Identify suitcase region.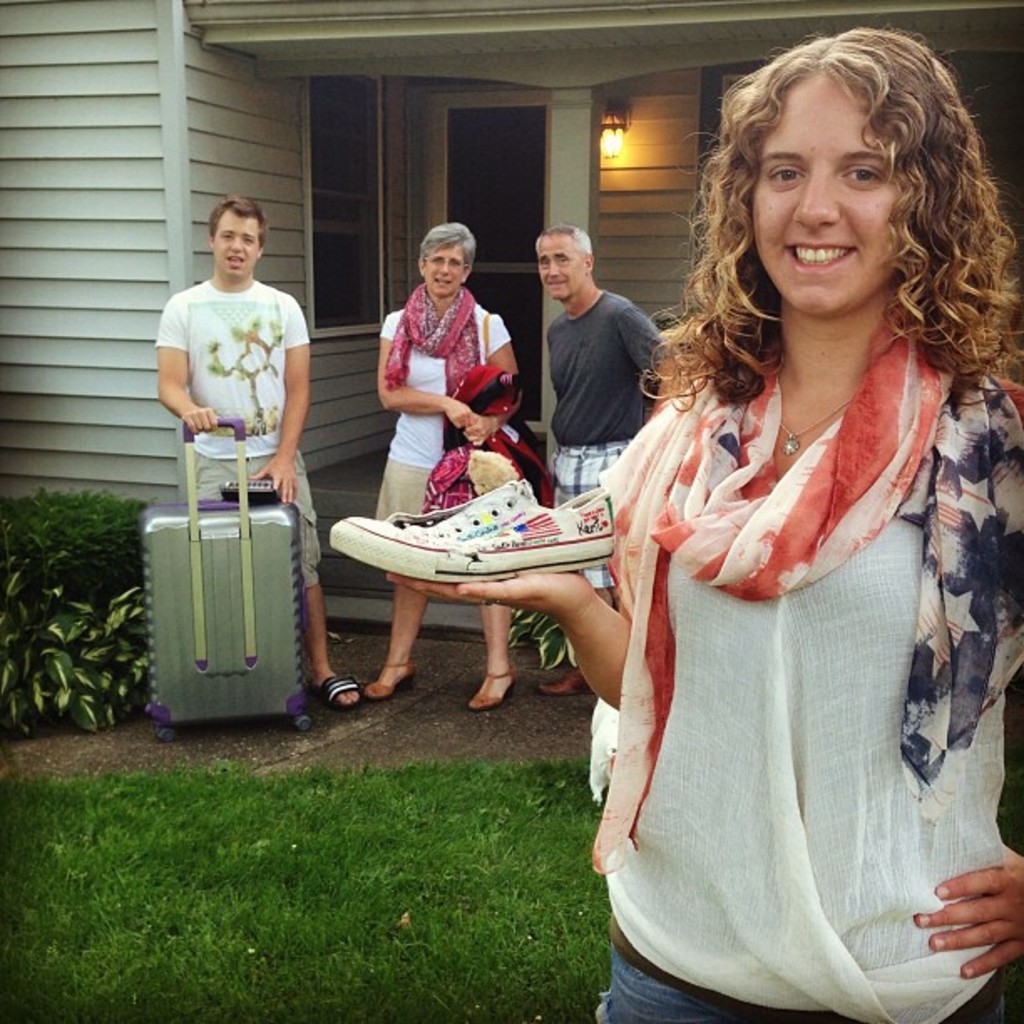
Region: 139 417 313 740.
